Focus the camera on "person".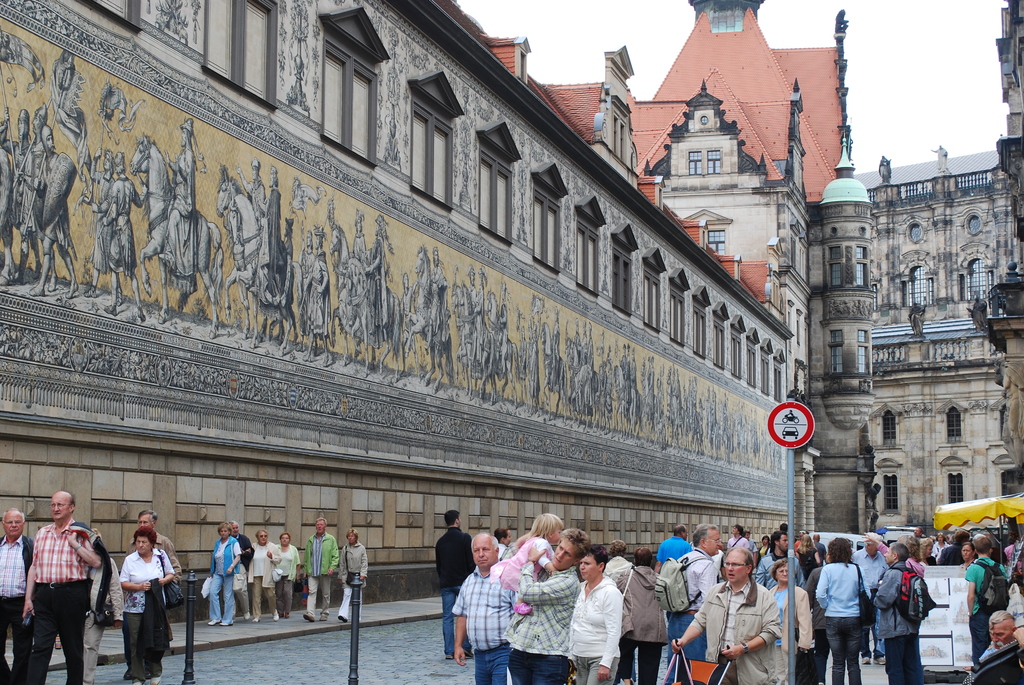
Focus region: bbox=(336, 521, 366, 623).
